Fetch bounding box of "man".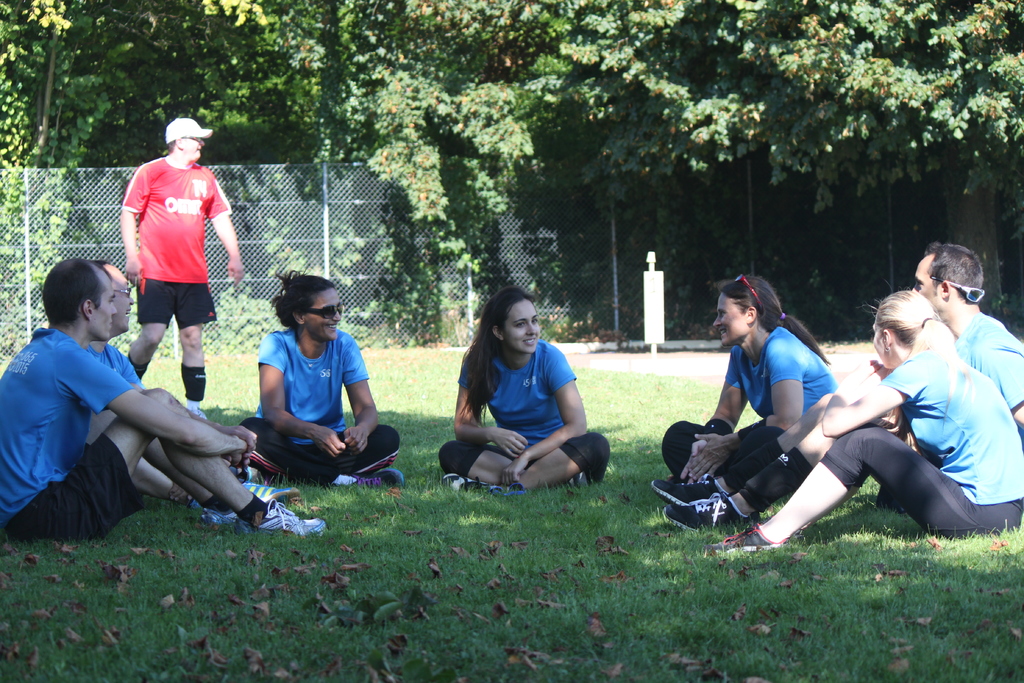
Bbox: BBox(650, 243, 1023, 531).
